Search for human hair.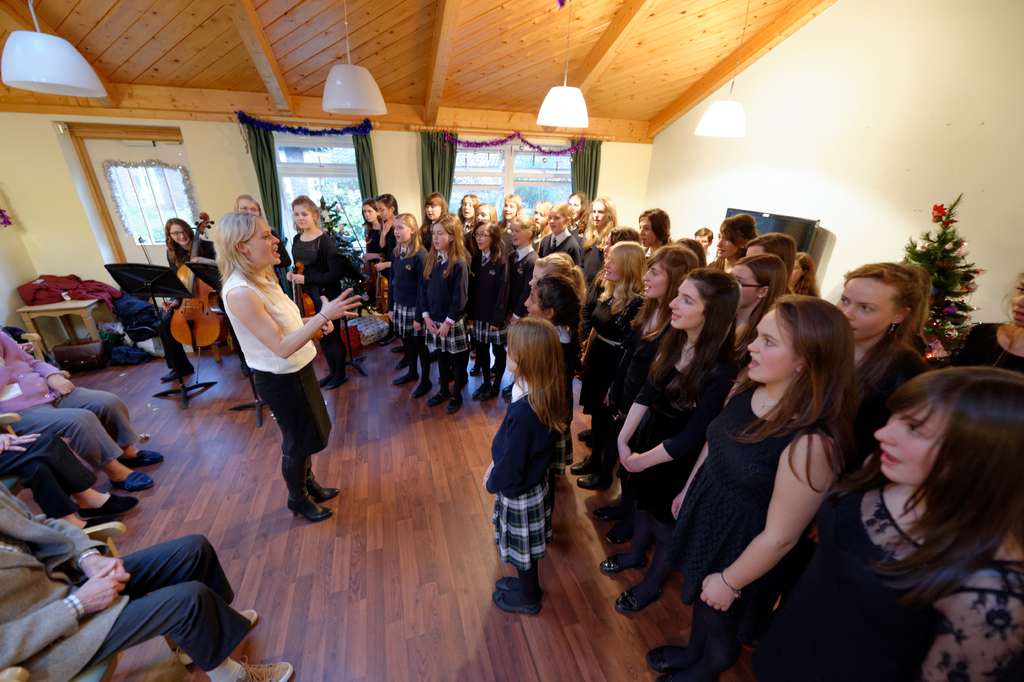
Found at x1=230 y1=194 x2=262 y2=217.
